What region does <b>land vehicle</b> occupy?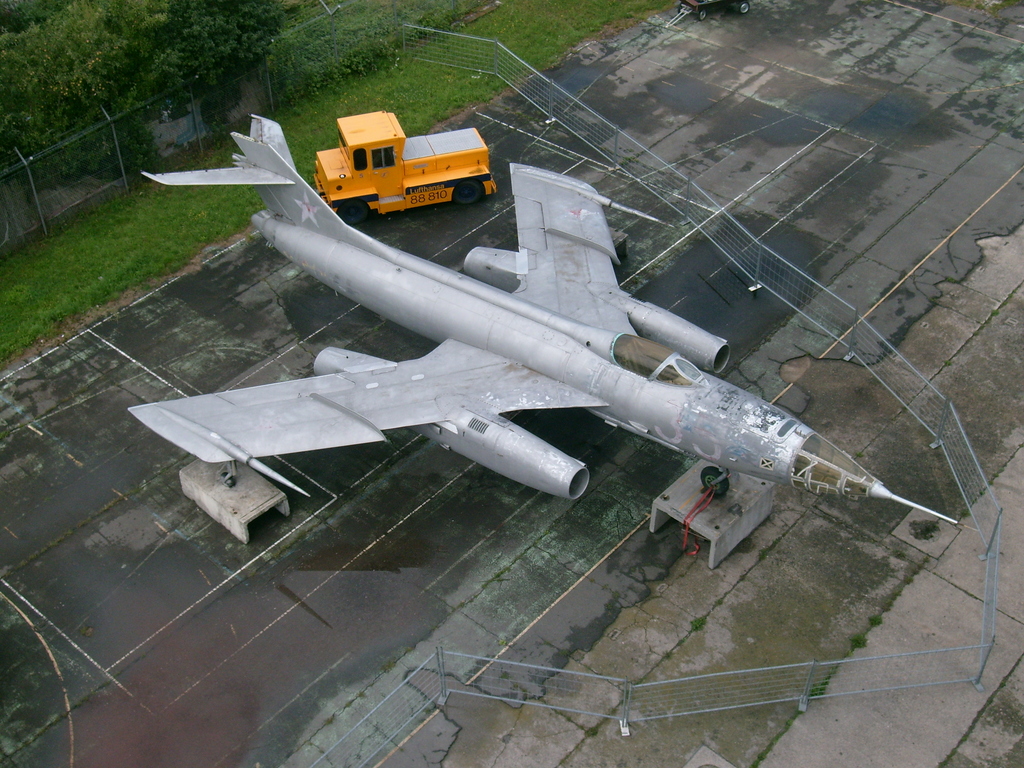
<box>301,115,504,210</box>.
